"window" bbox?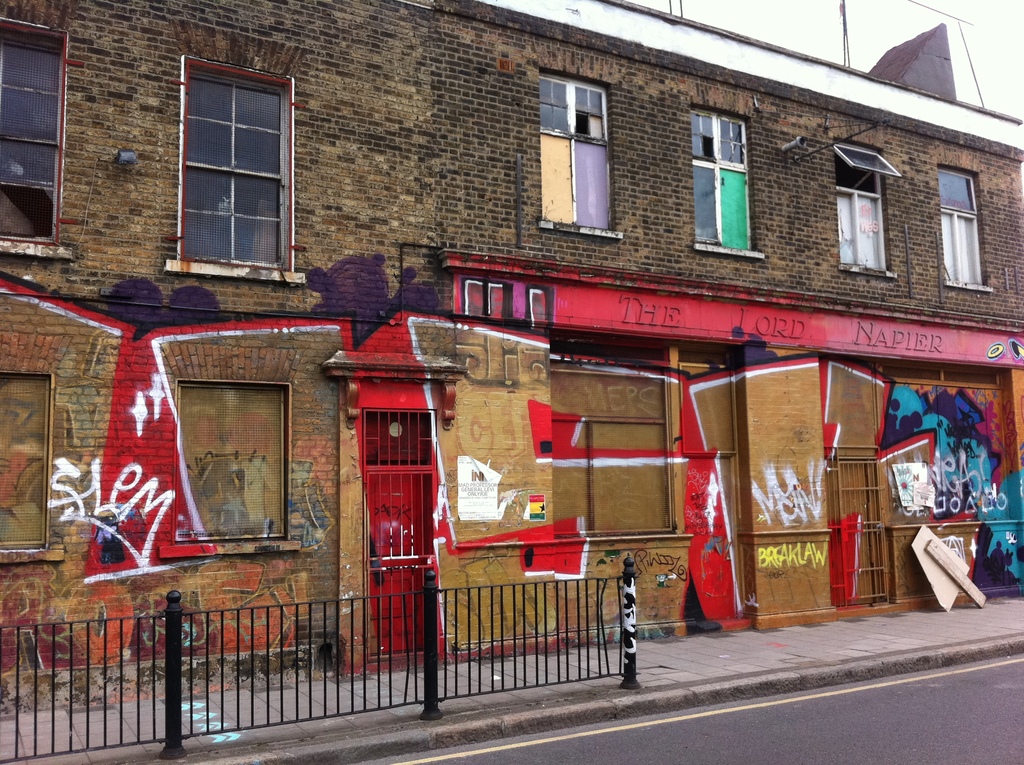
region(0, 369, 66, 564)
